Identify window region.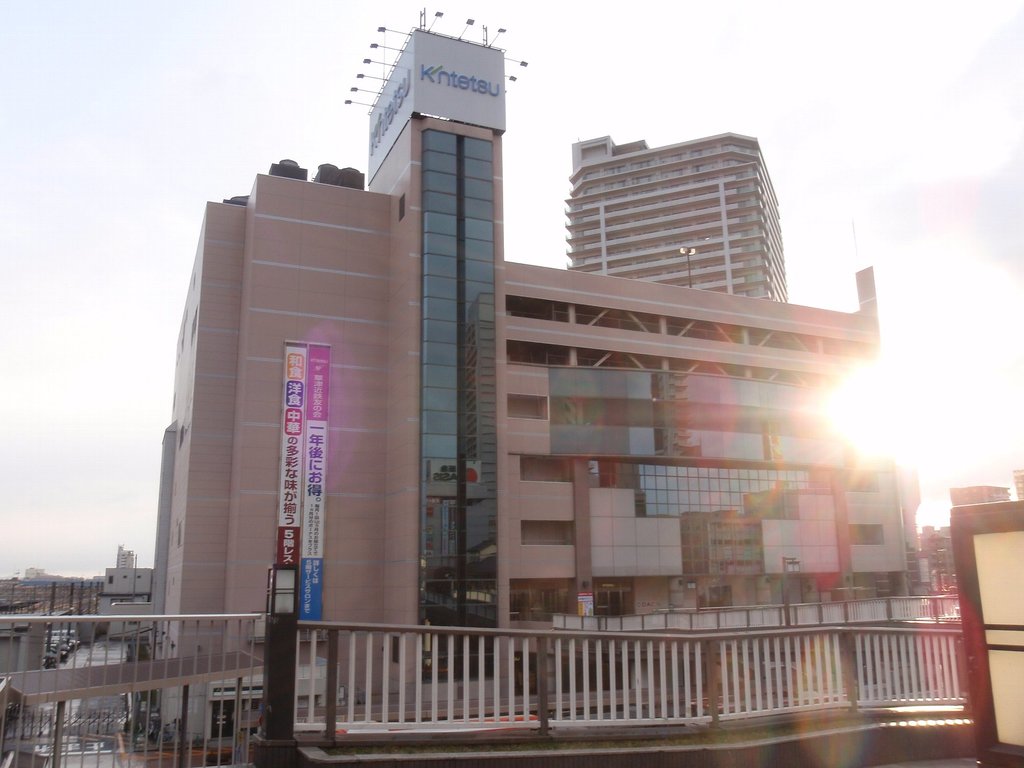
Region: l=186, t=304, r=198, b=346.
